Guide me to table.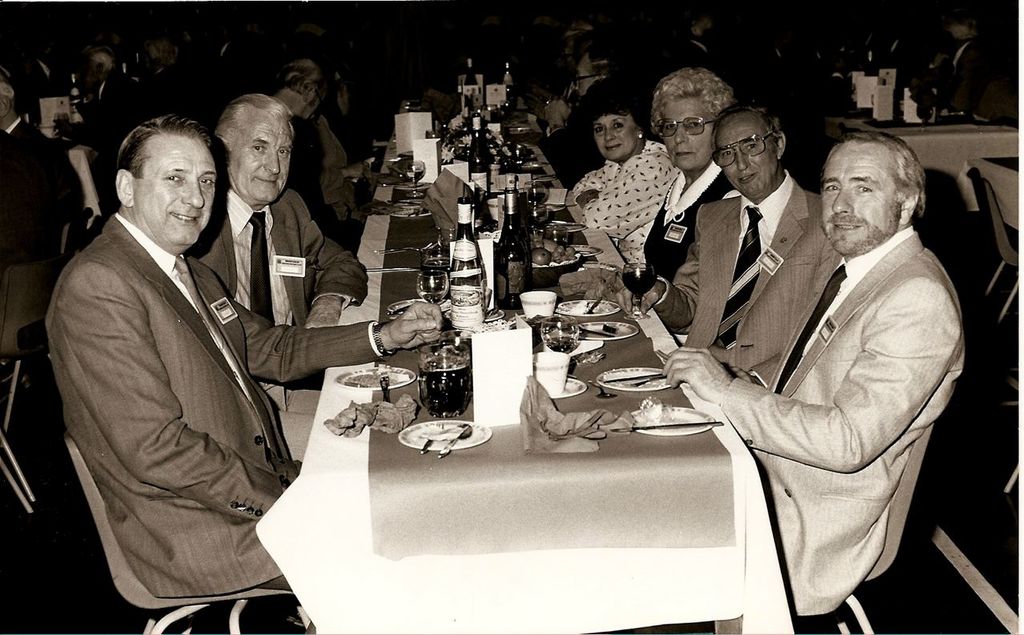
Guidance: <bbox>273, 303, 776, 586</bbox>.
